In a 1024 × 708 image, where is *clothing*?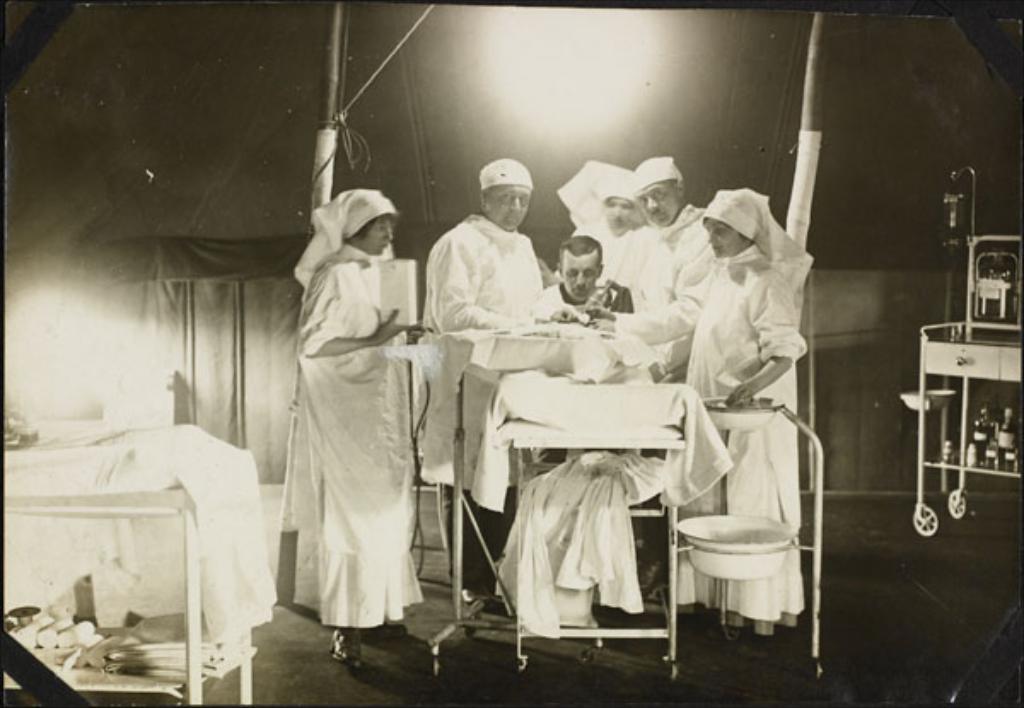
602/232/715/357.
